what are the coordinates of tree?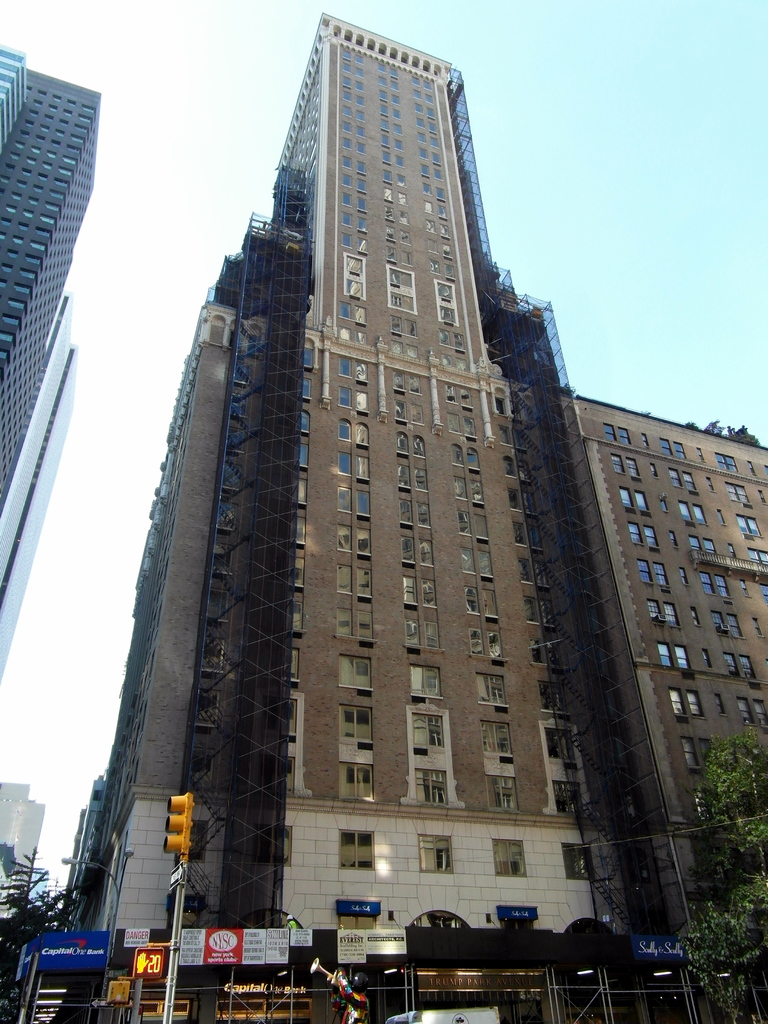
box=[0, 844, 95, 1016].
